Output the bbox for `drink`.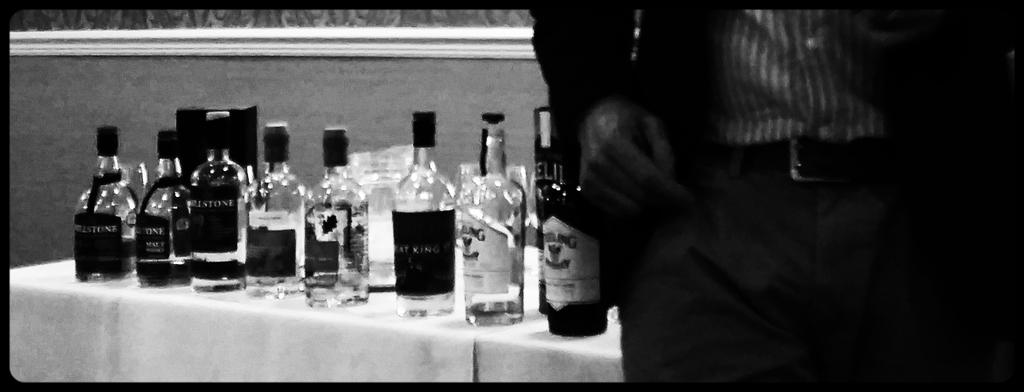
bbox(194, 255, 250, 288).
